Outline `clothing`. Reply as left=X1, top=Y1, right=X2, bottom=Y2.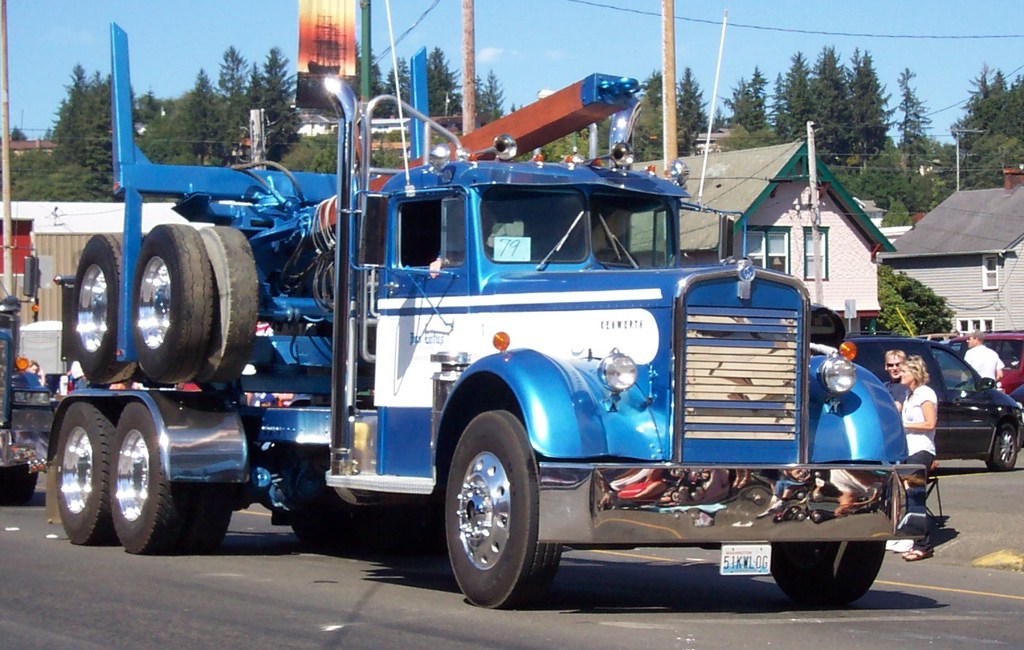
left=892, top=383, right=935, bottom=554.
